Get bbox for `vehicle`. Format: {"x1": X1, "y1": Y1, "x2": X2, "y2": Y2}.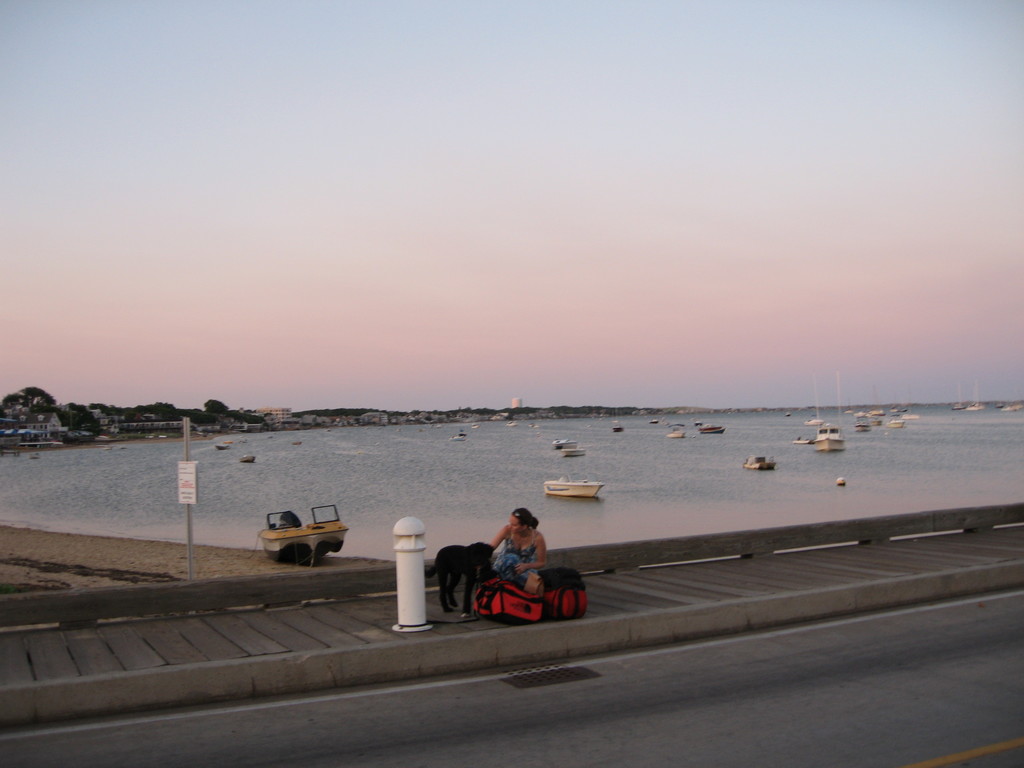
{"x1": 889, "y1": 417, "x2": 904, "y2": 428}.
